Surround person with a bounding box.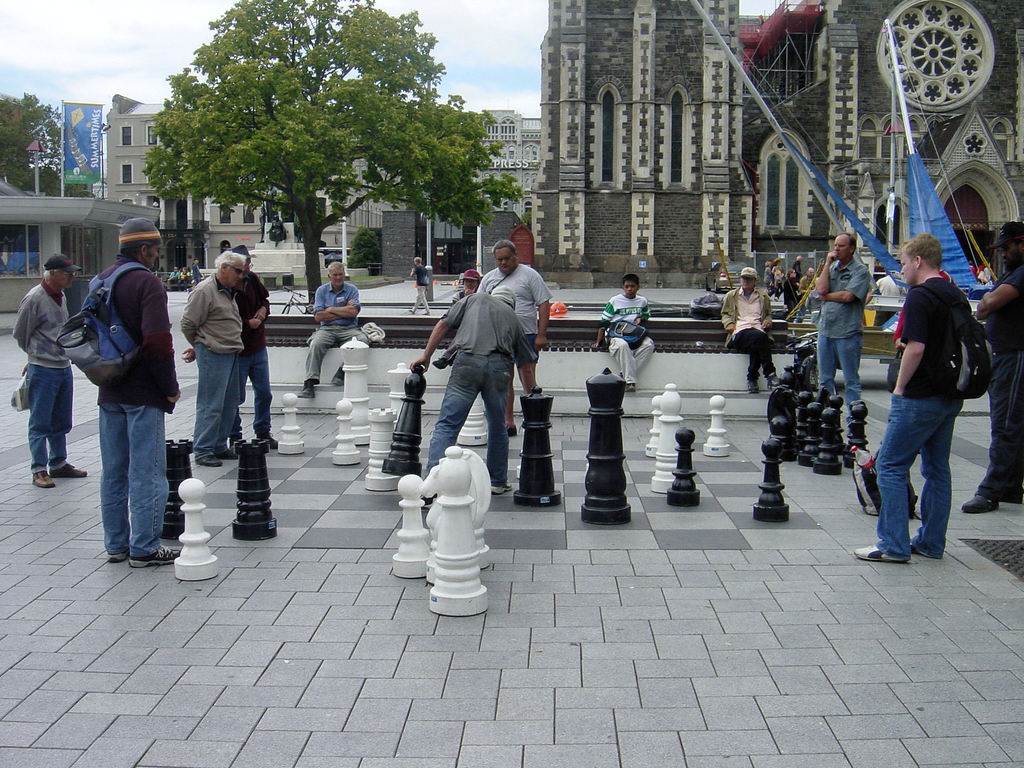
<bbox>296, 257, 366, 396</bbox>.
